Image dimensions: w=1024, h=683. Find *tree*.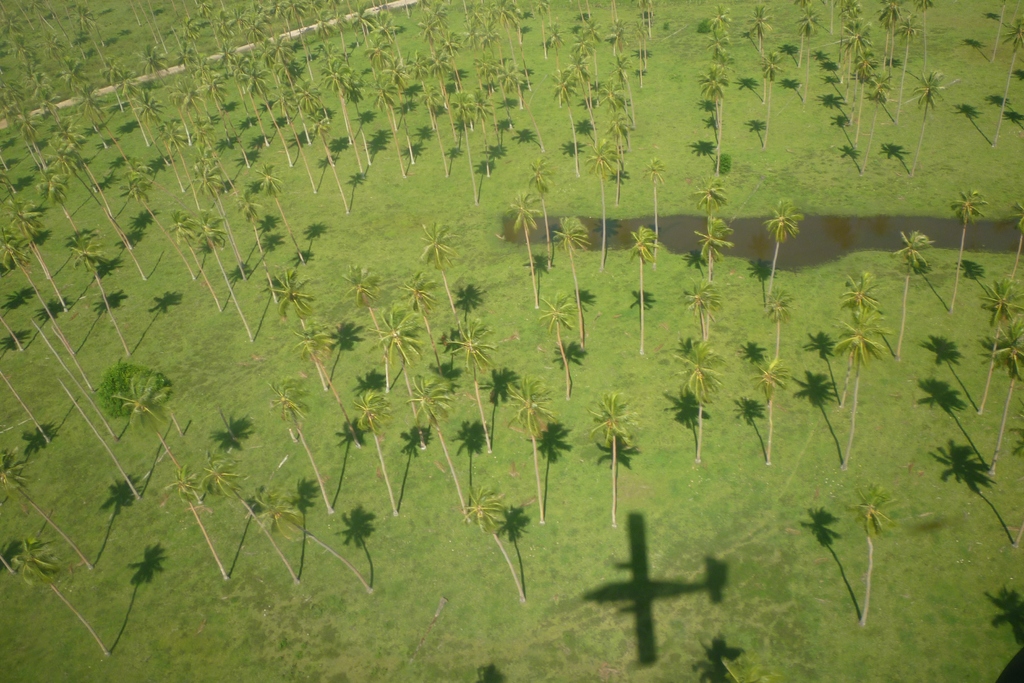
detection(506, 381, 558, 511).
